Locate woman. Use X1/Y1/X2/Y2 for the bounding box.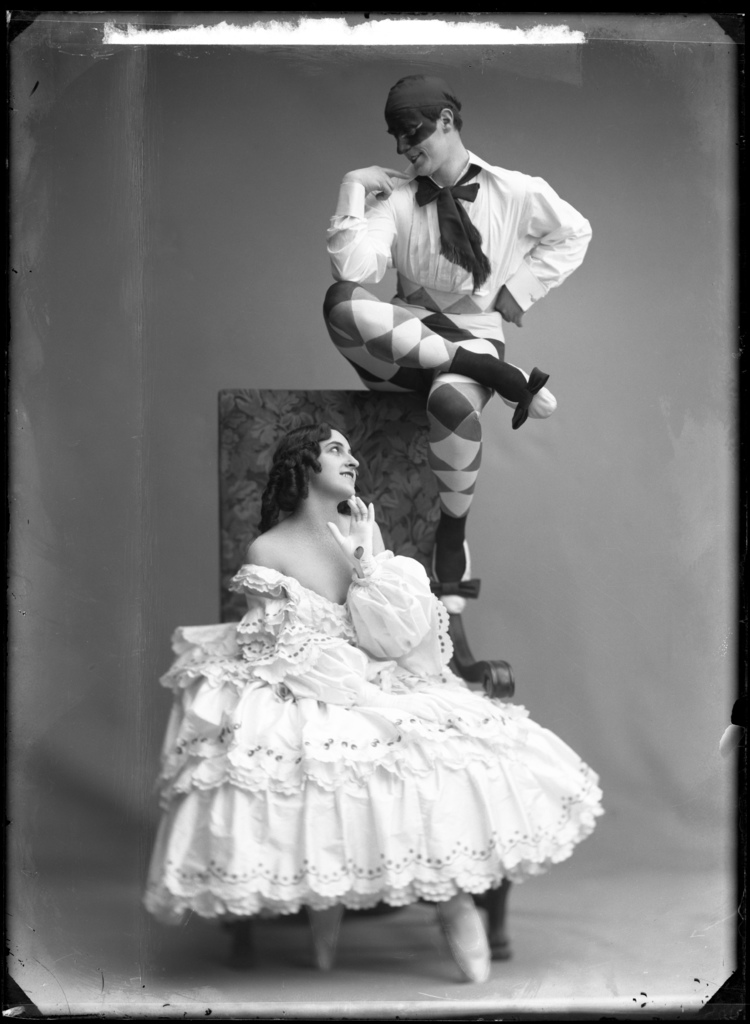
156/409/603/984.
